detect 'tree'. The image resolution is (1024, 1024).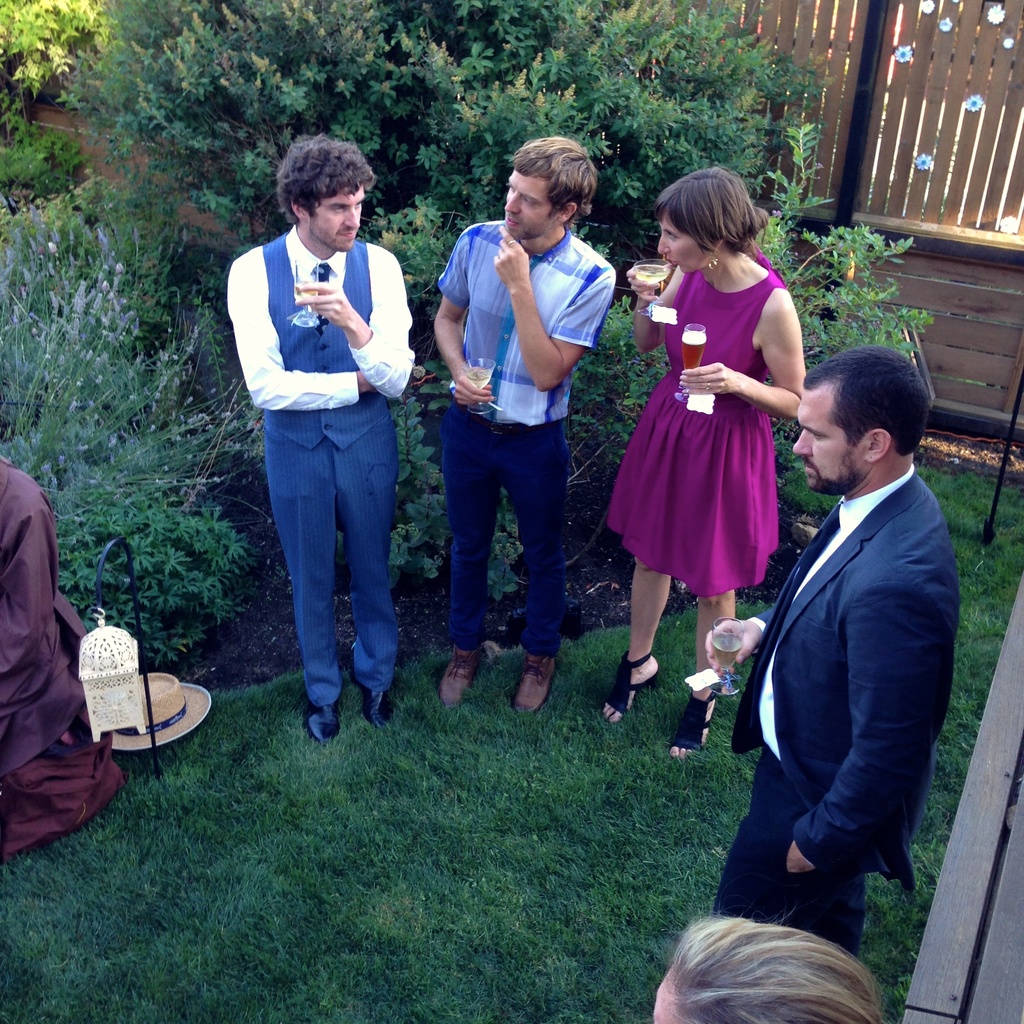
box(95, 0, 765, 627).
